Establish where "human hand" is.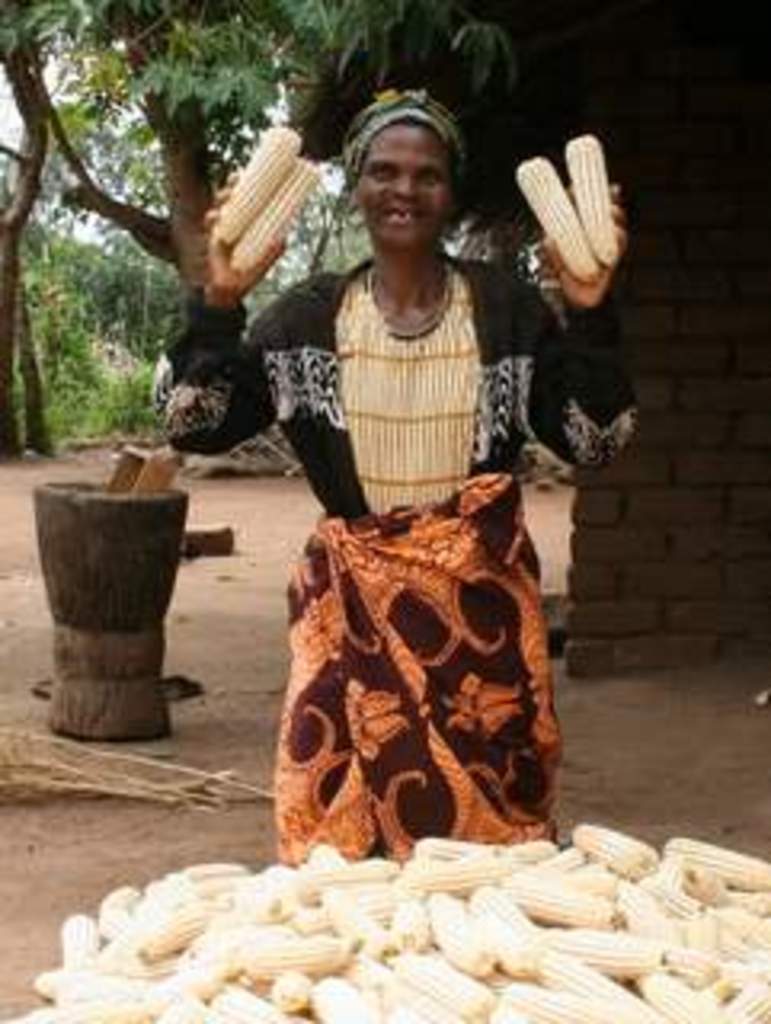
Established at [x1=202, y1=170, x2=288, y2=304].
